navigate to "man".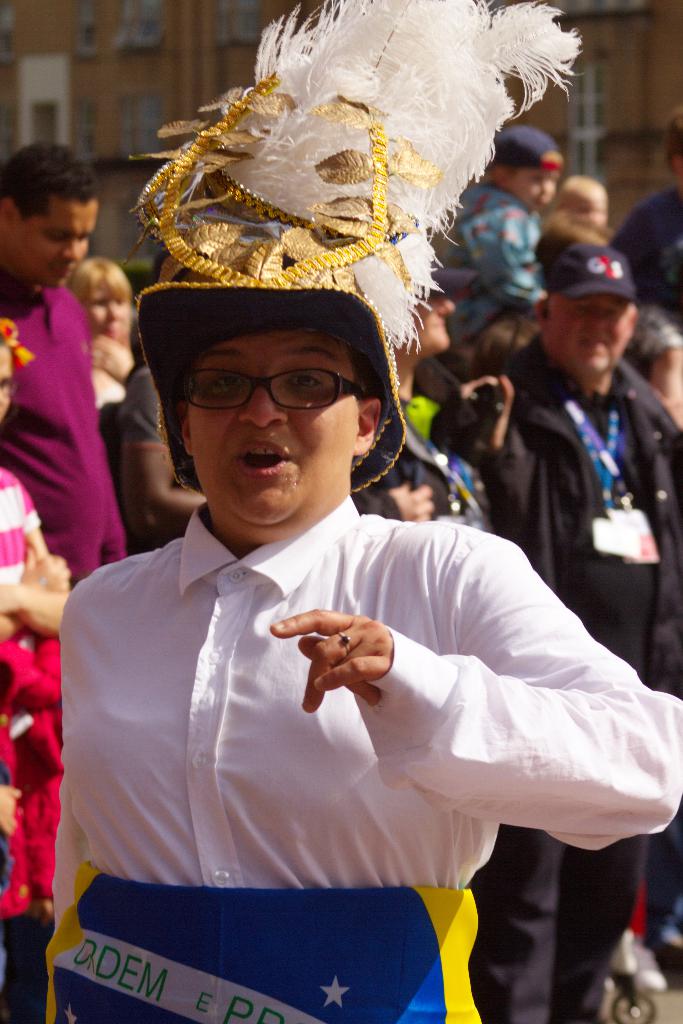
Navigation target: <region>440, 244, 682, 1023</region>.
